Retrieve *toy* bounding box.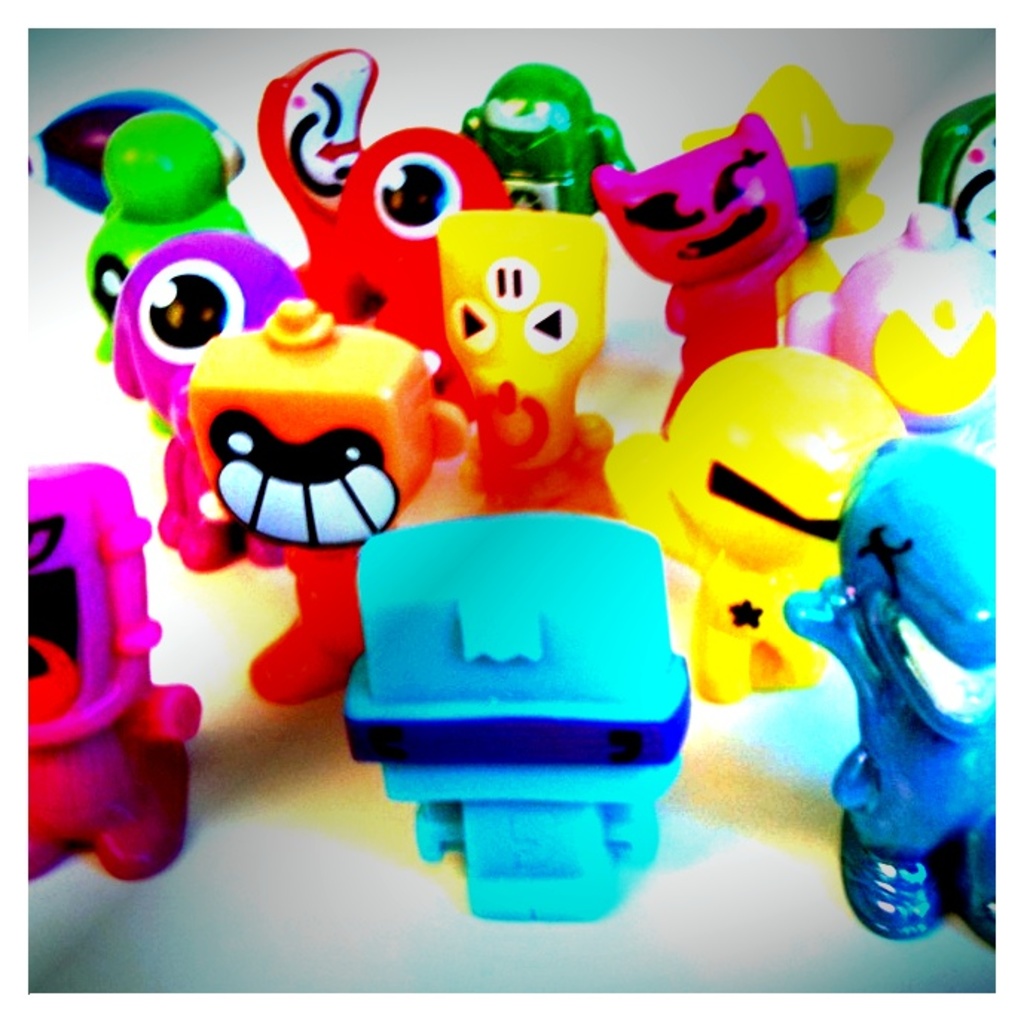
Bounding box: {"x1": 918, "y1": 92, "x2": 994, "y2": 244}.
